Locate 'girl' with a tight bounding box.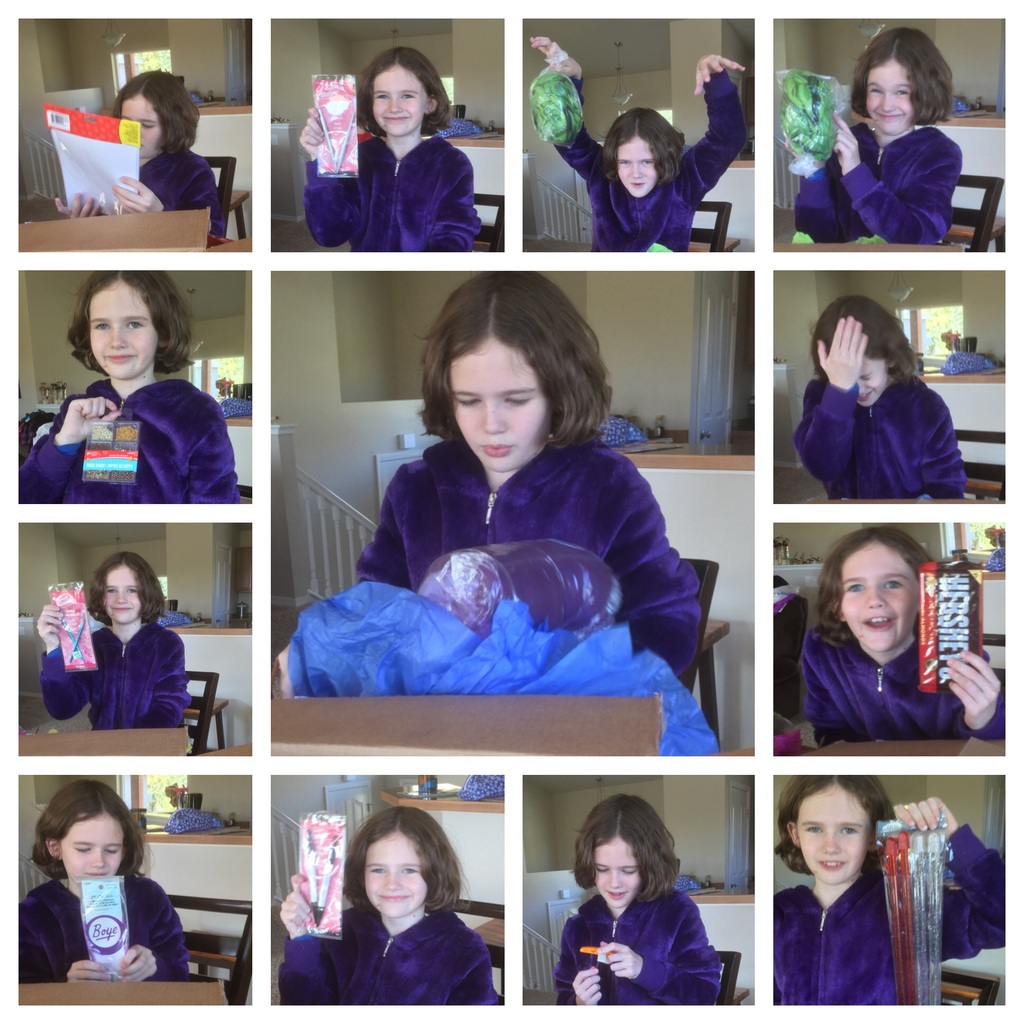
rect(796, 295, 968, 498).
